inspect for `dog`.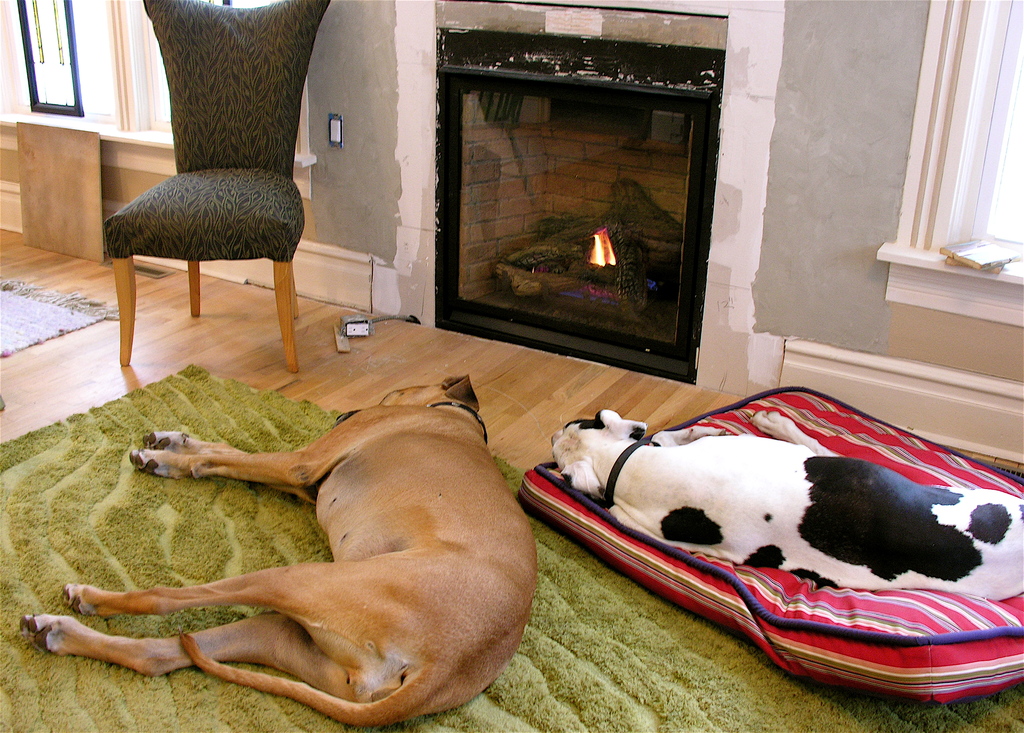
Inspection: 549/416/1023/601.
